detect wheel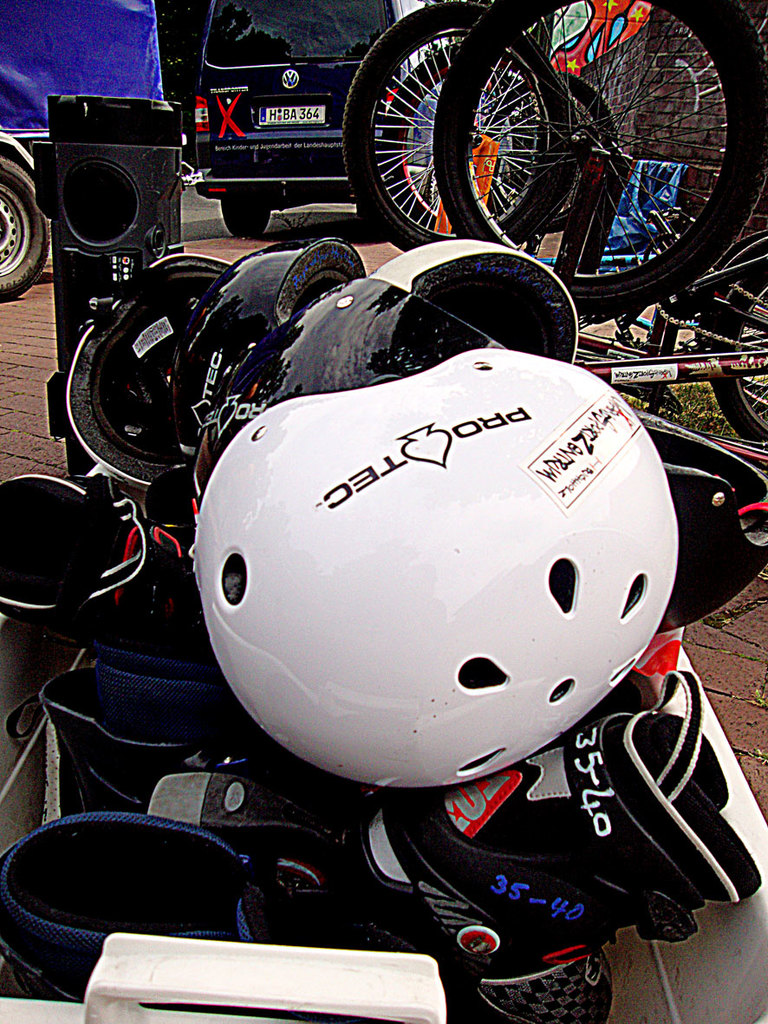
430,0,767,323
